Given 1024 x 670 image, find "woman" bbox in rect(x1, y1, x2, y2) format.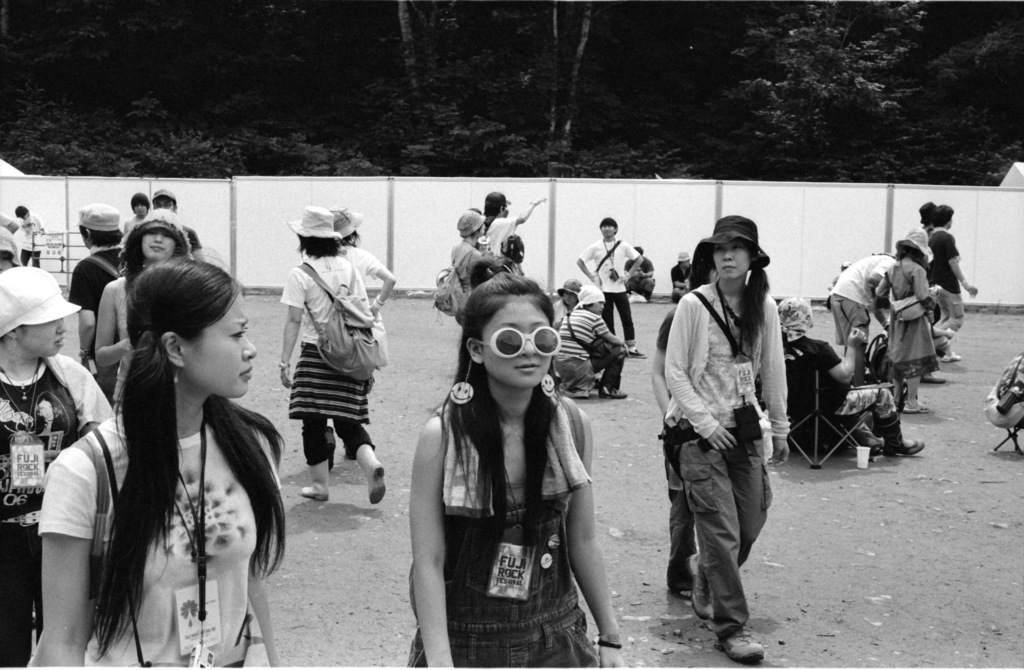
rect(0, 264, 115, 669).
